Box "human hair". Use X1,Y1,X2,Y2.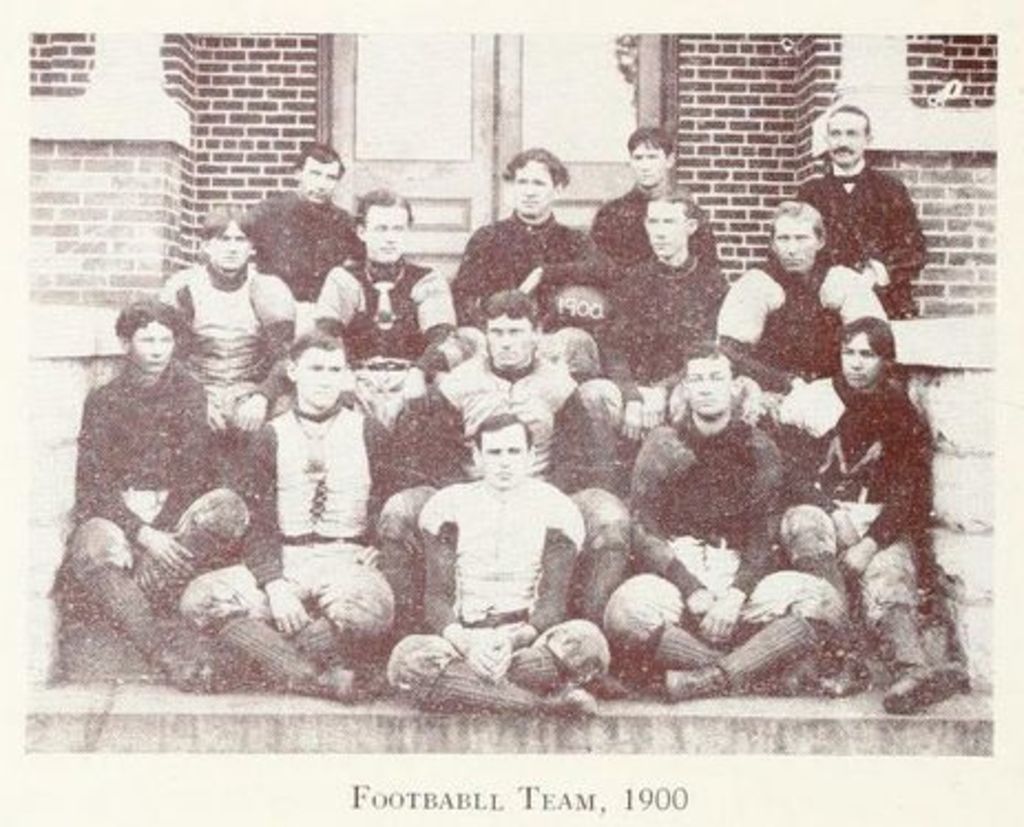
500,146,571,184.
